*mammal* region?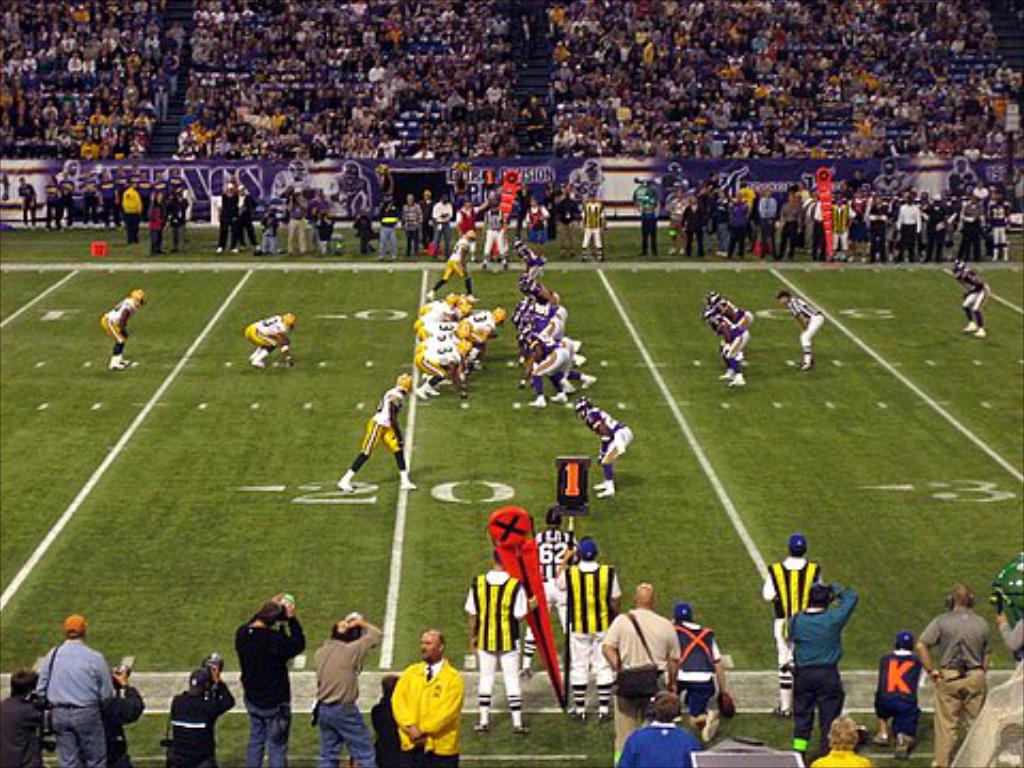
[783, 585, 855, 757]
